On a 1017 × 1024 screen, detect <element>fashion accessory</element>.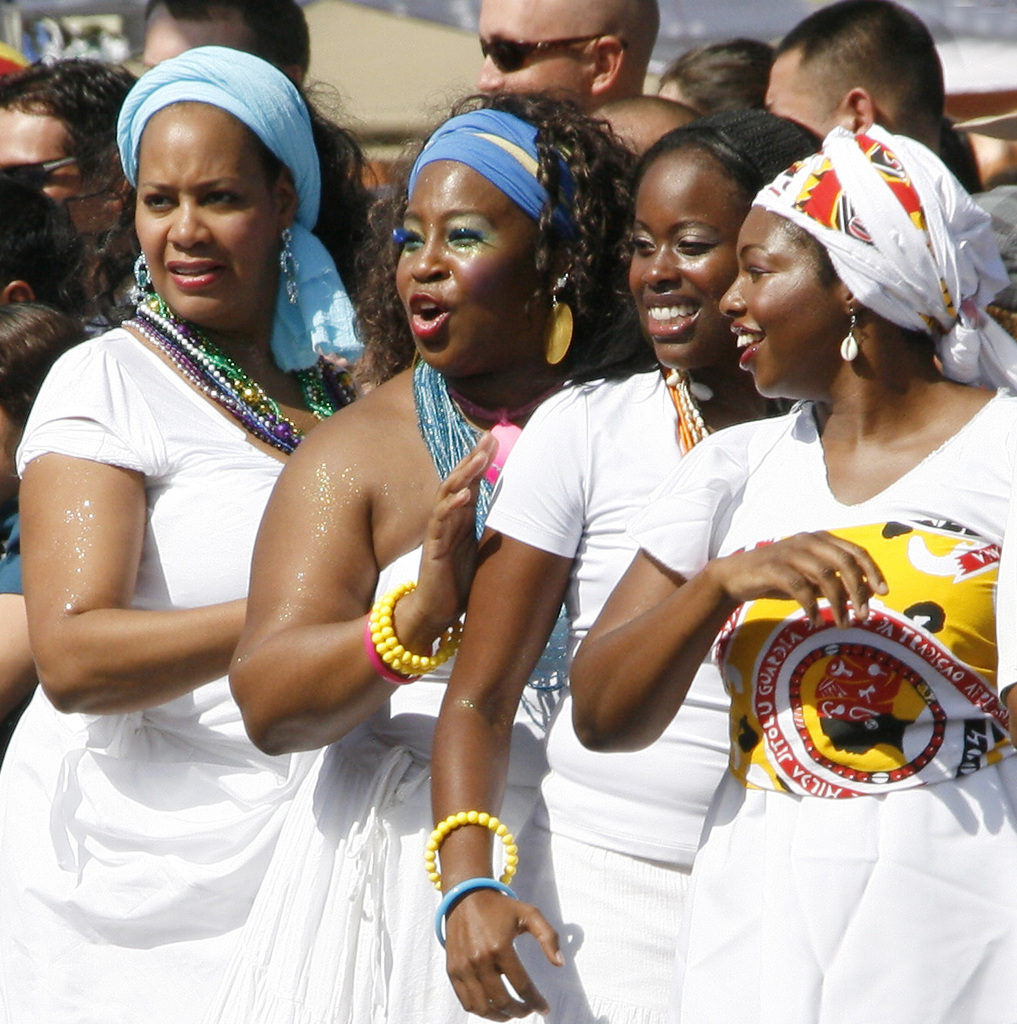
[x1=543, y1=270, x2=577, y2=366].
